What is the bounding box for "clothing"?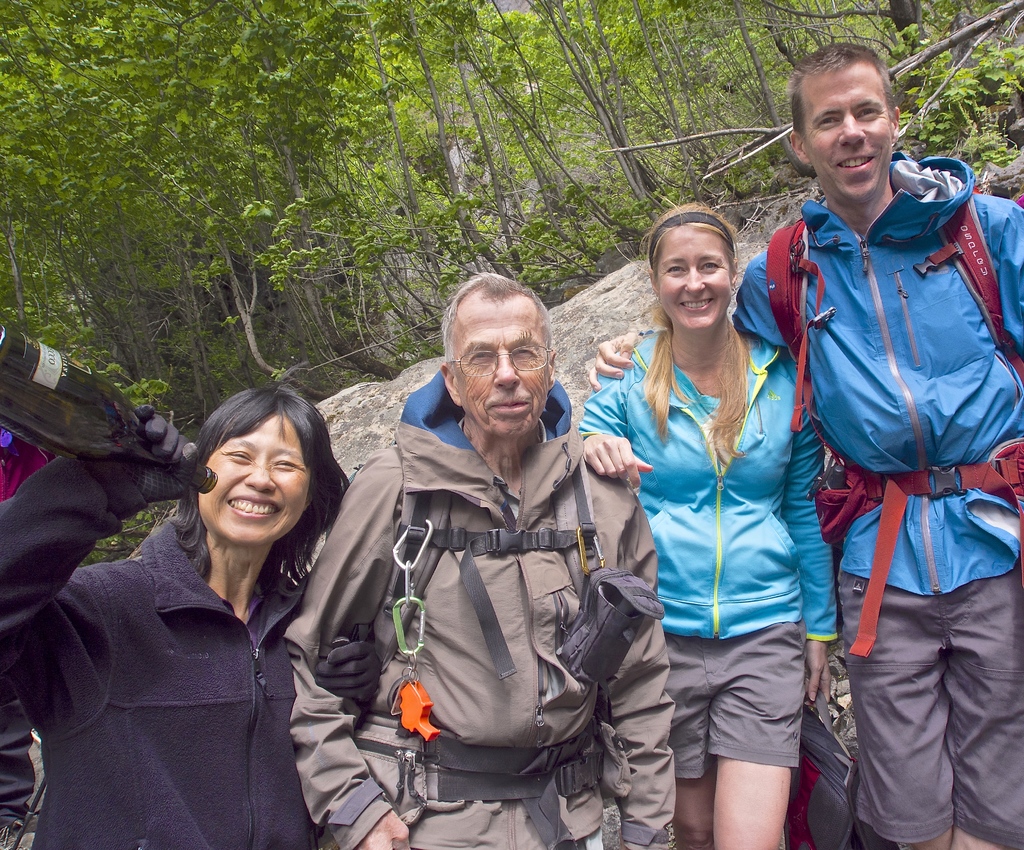
(0,450,318,849).
